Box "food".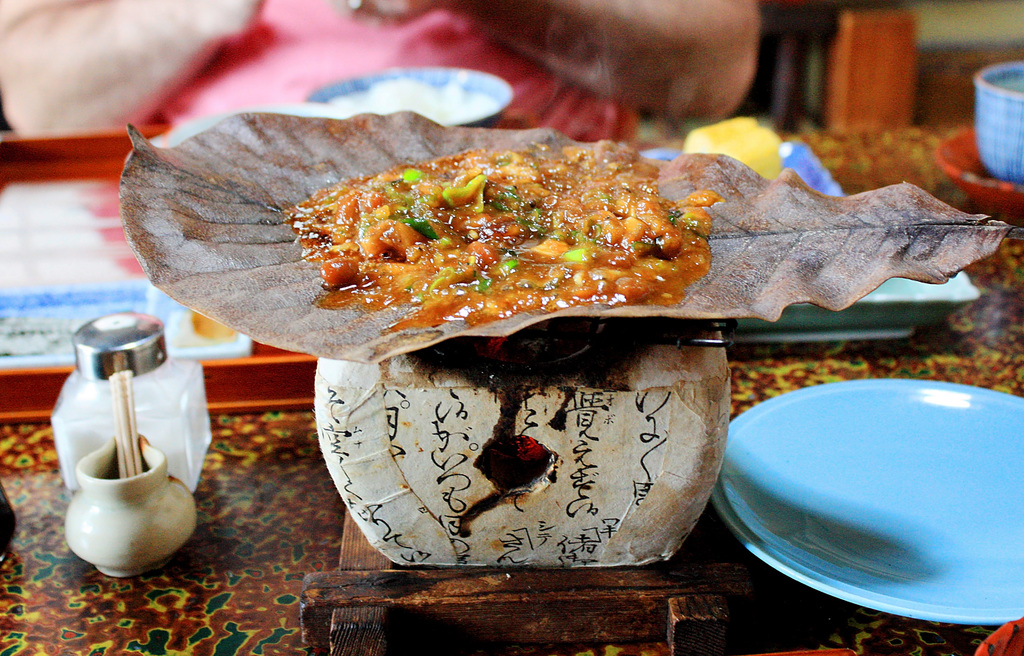
686/115/780/179.
